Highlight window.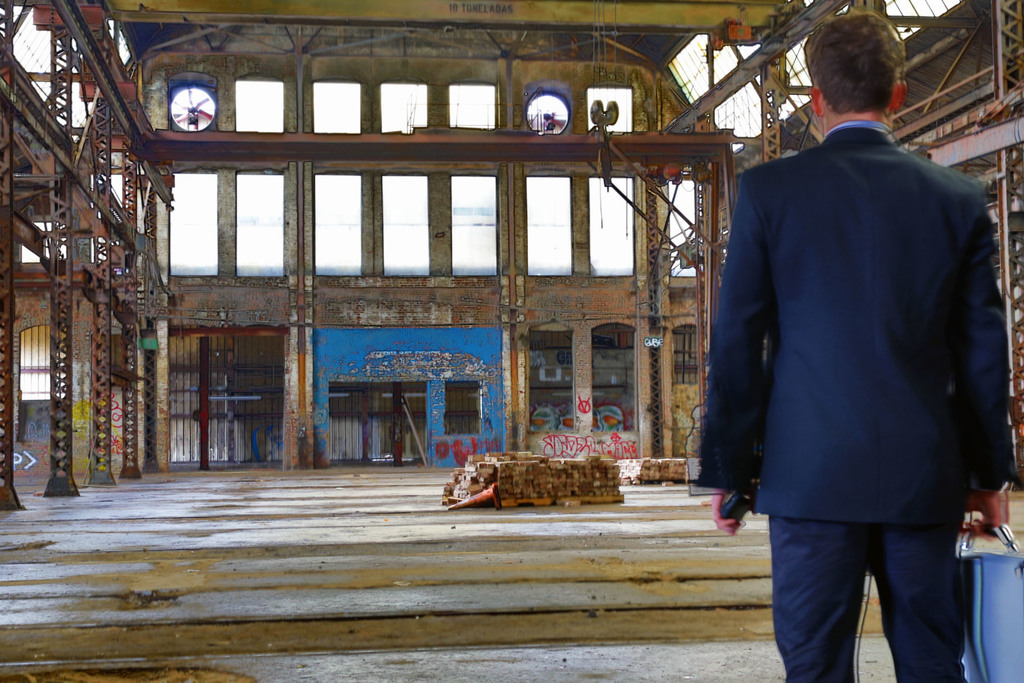
Highlighted region: locate(586, 86, 633, 133).
